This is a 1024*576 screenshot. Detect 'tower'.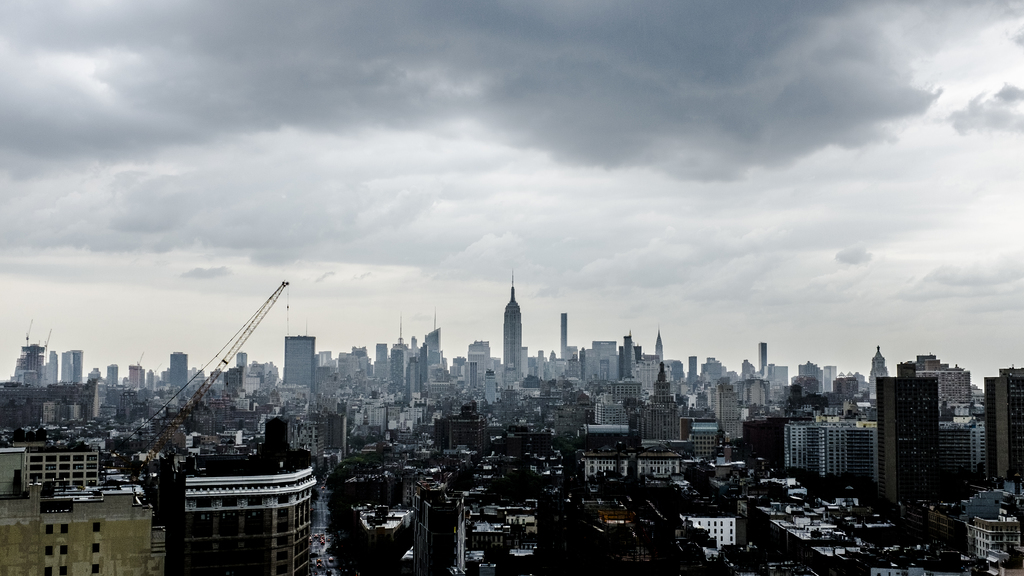
<region>875, 377, 945, 498</region>.
